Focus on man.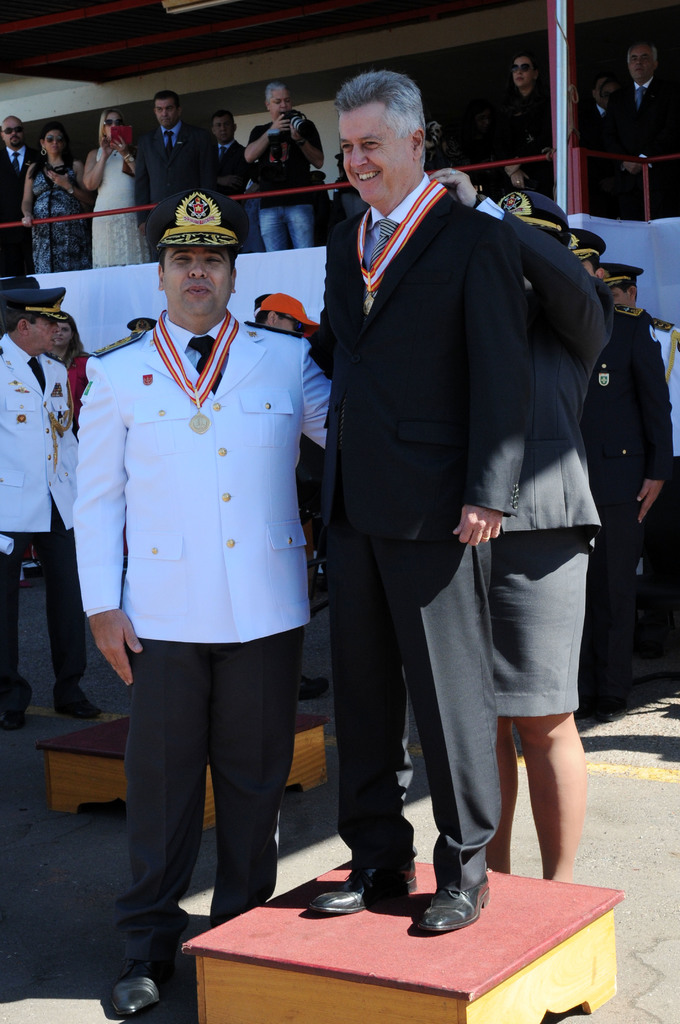
Focused at select_region(0, 282, 105, 721).
